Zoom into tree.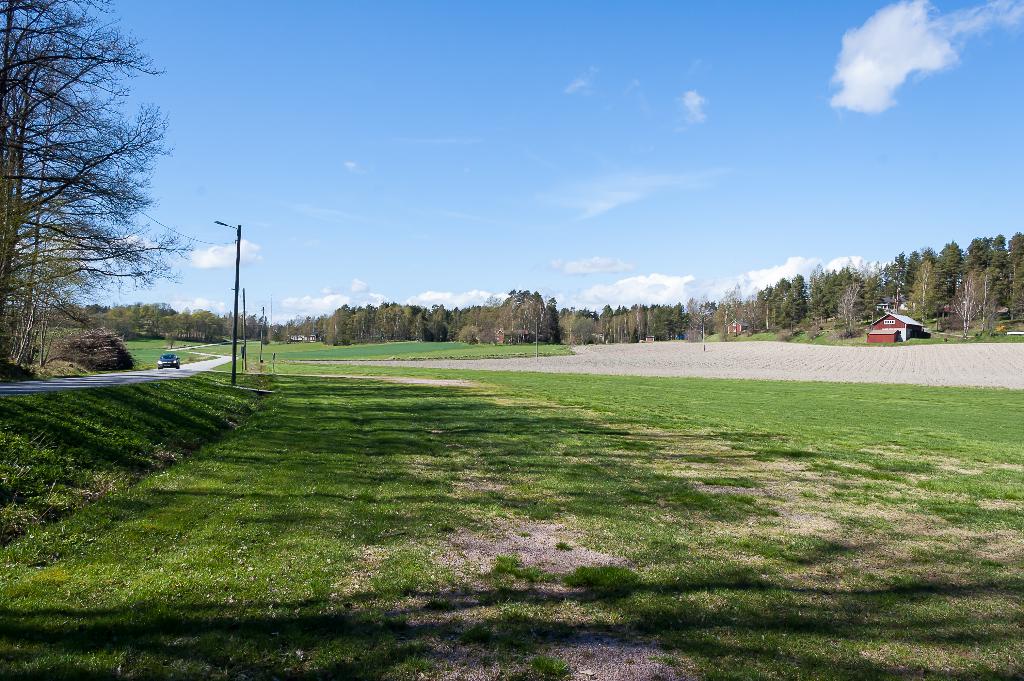
Zoom target: 830,279,876,336.
